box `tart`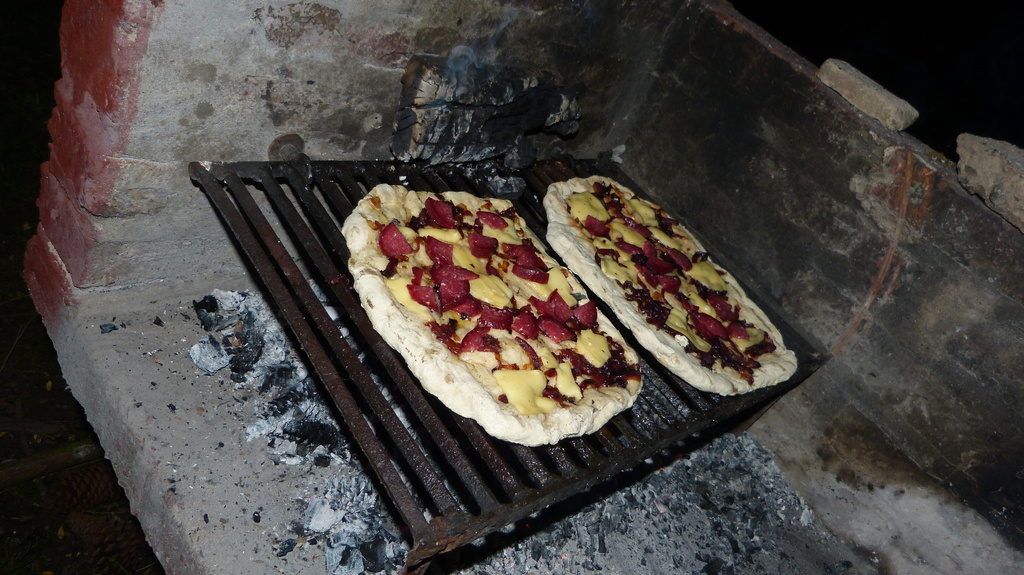
546, 175, 801, 402
